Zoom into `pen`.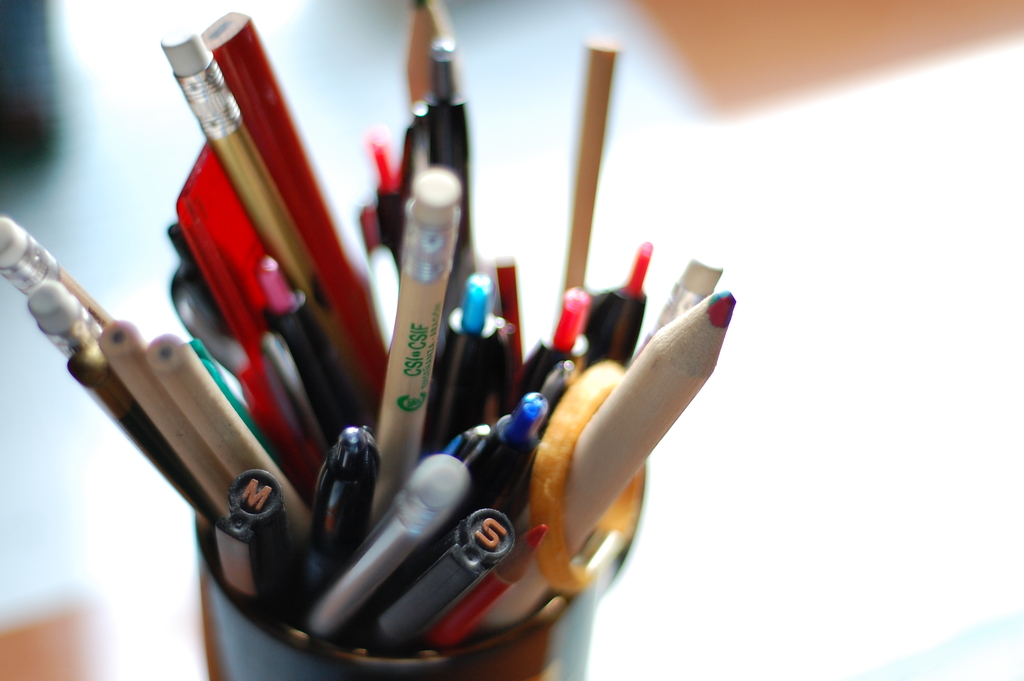
Zoom target: crop(394, 34, 477, 320).
